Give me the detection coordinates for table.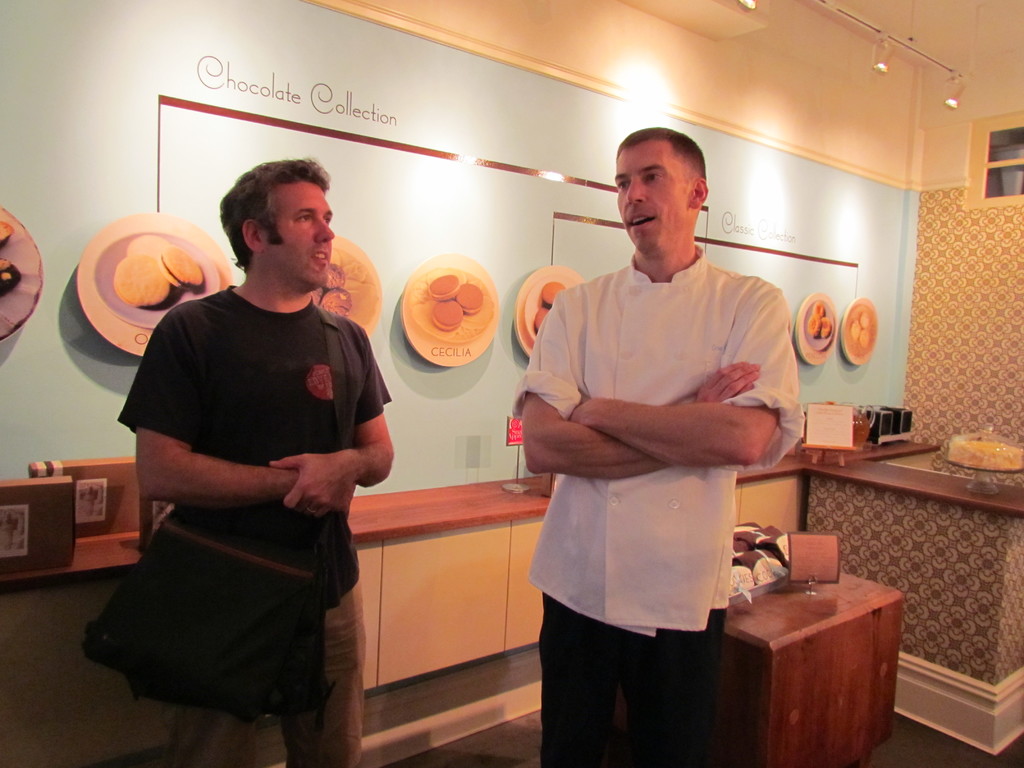
668, 552, 900, 767.
